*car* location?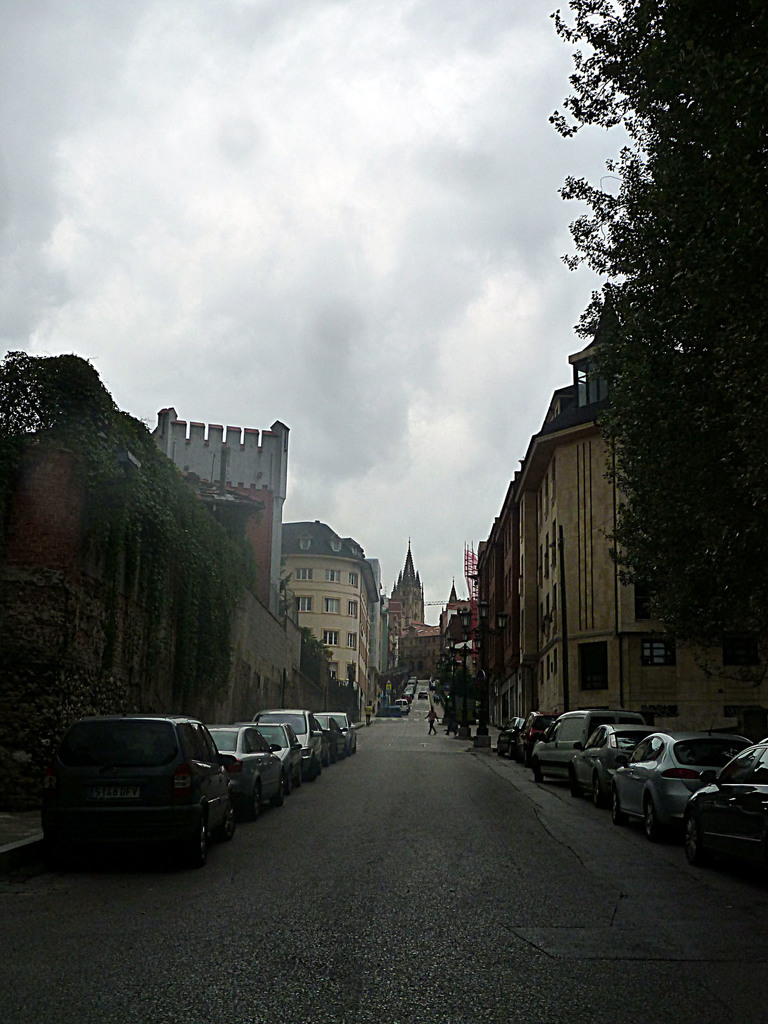
Rect(513, 710, 563, 762)
